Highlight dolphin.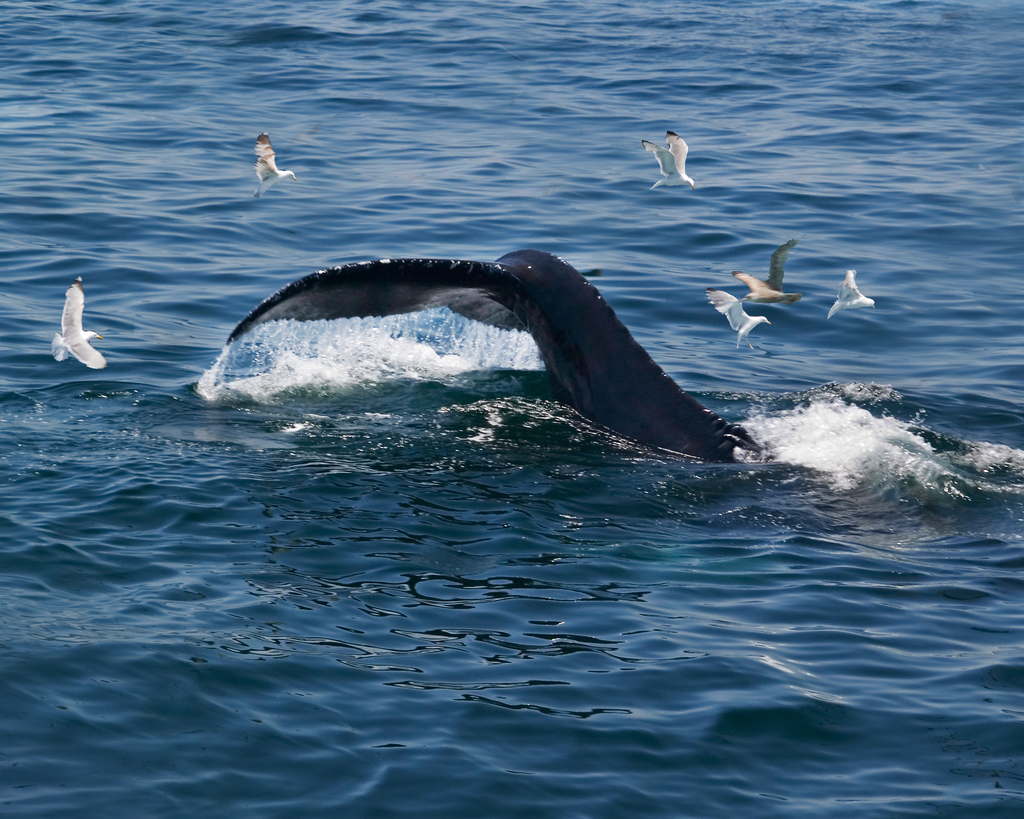
Highlighted region: box(222, 246, 782, 473).
